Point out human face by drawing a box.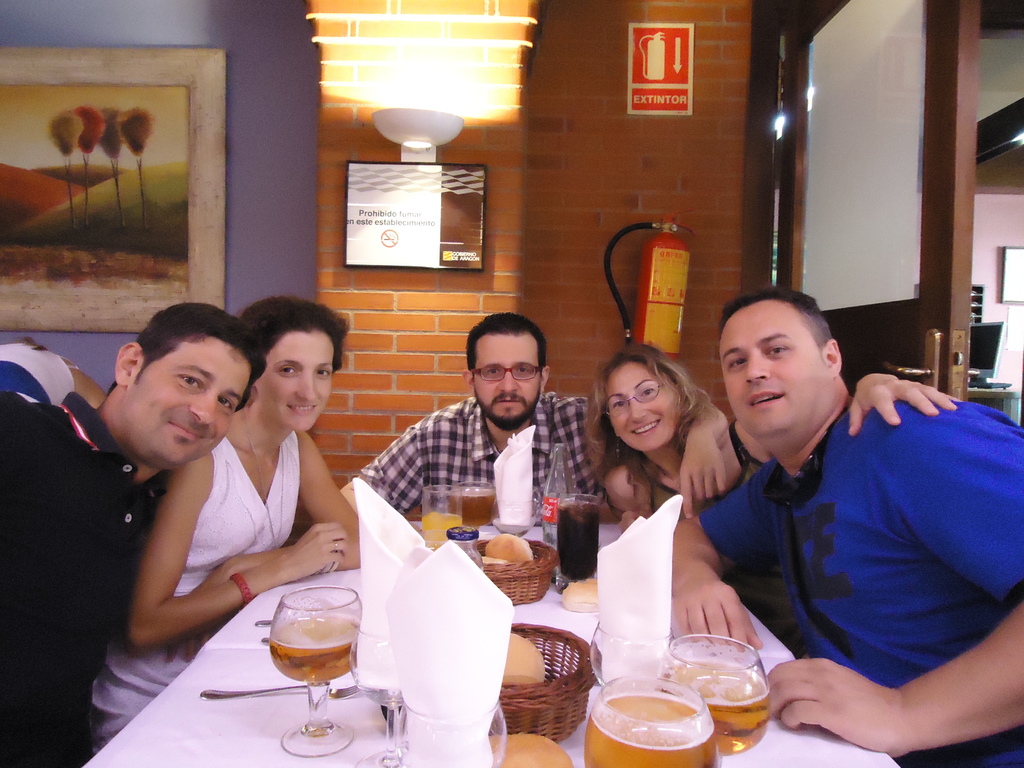
[left=472, top=332, right=538, bottom=421].
